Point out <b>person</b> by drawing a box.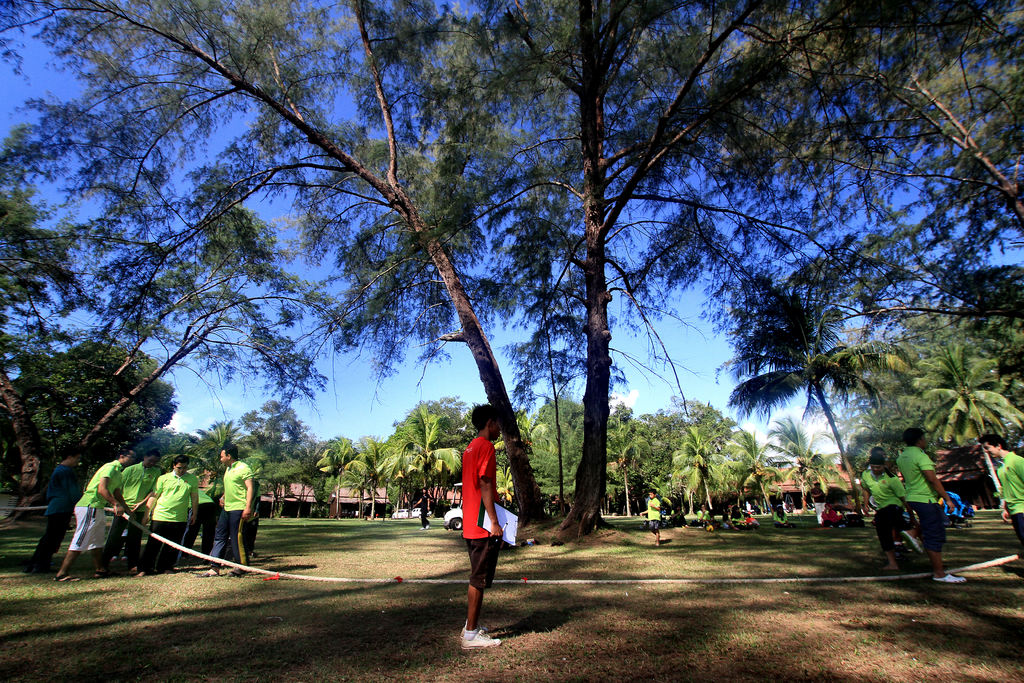
bbox=[169, 463, 223, 567].
